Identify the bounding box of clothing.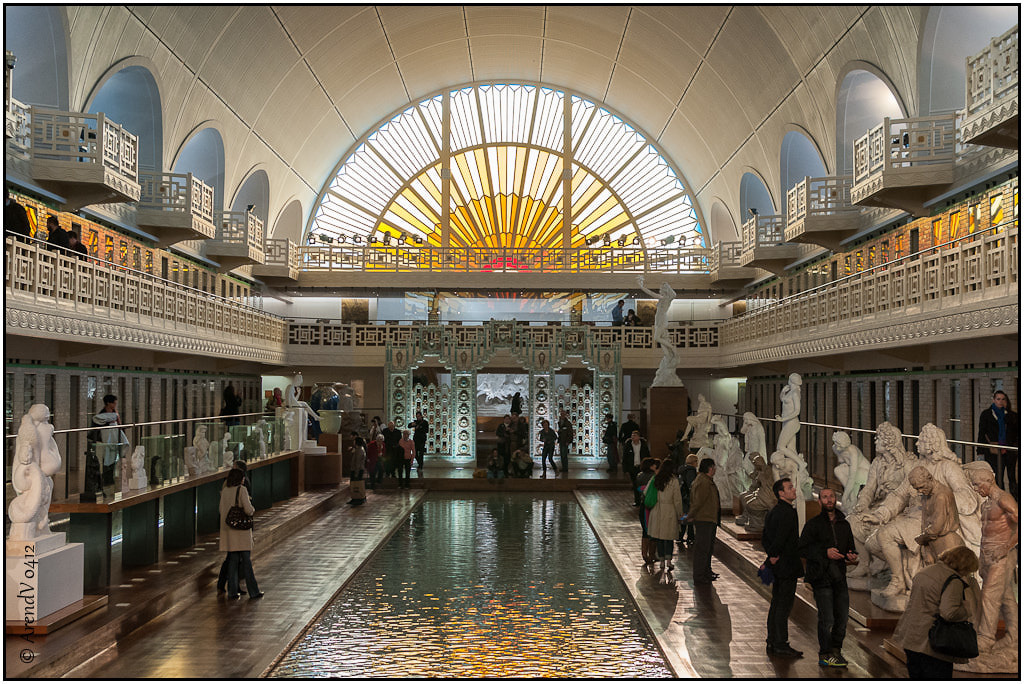
(689, 461, 722, 582).
